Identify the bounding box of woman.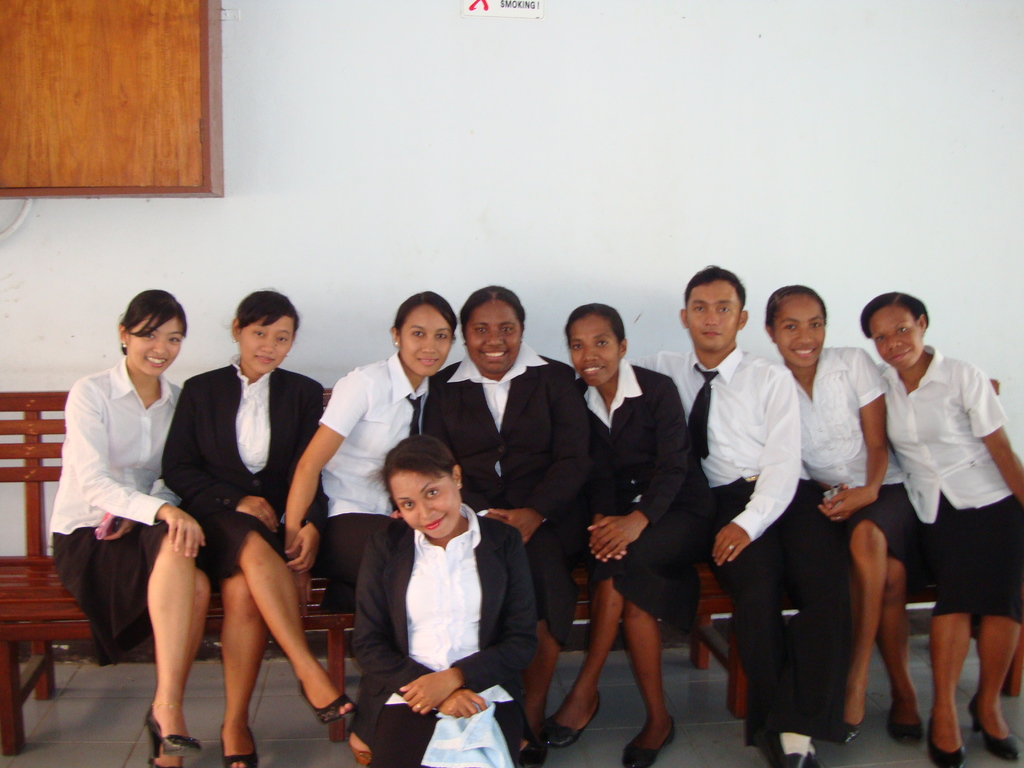
[x1=280, y1=291, x2=459, y2=630].
